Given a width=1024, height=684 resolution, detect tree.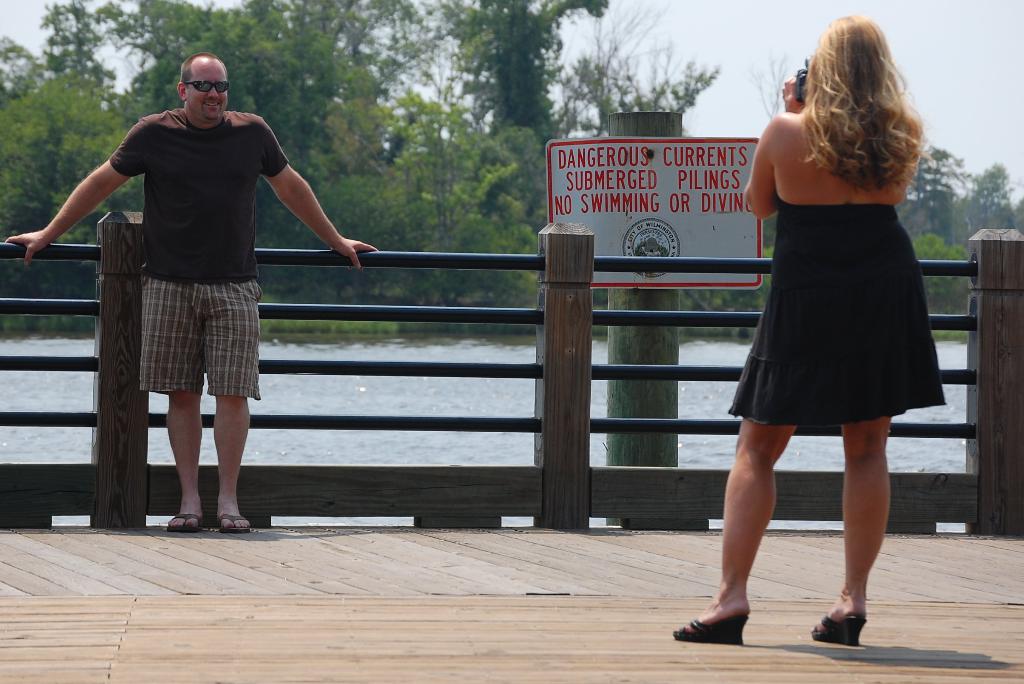
box(979, 158, 1022, 229).
